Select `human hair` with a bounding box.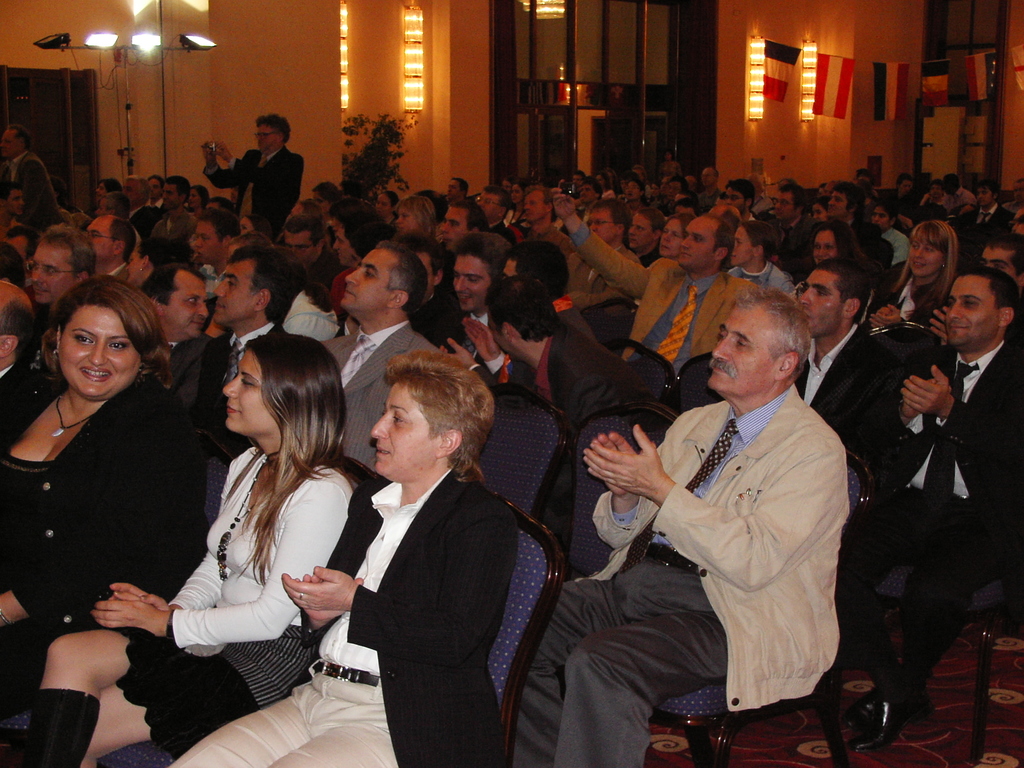
x1=40 y1=225 x2=94 y2=280.
